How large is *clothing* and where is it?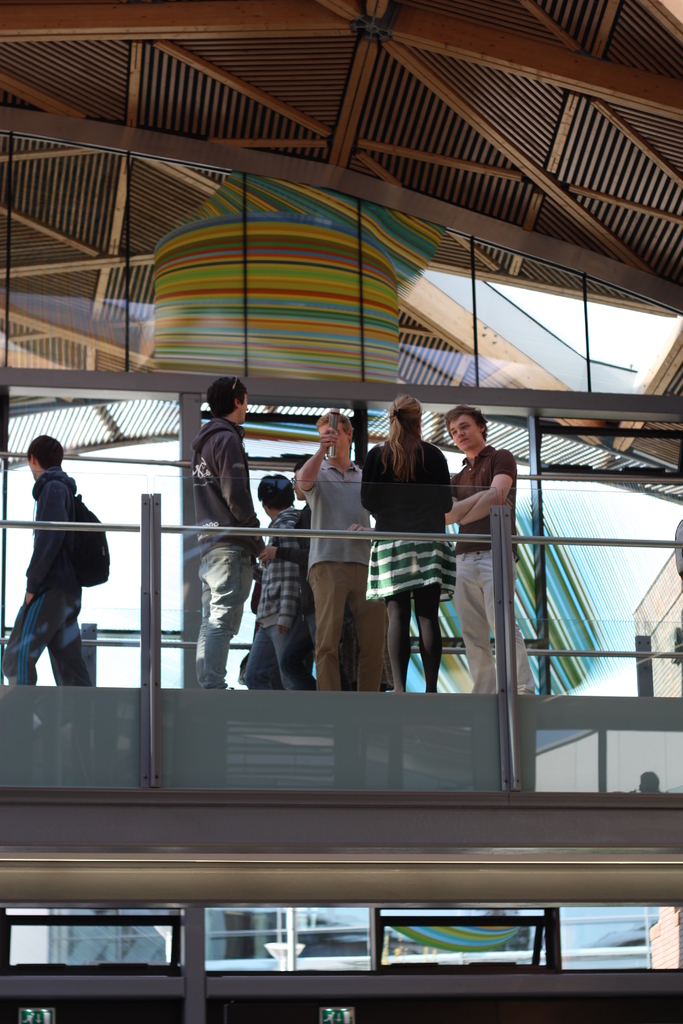
Bounding box: x1=10 y1=428 x2=104 y2=692.
